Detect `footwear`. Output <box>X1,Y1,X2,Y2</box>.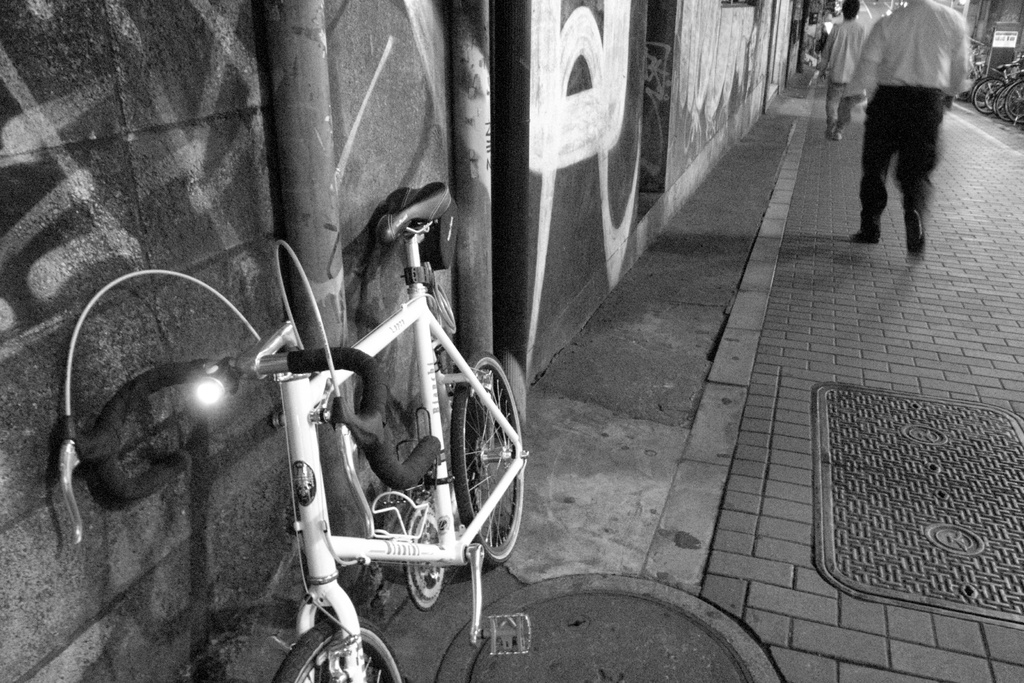
<box>850,229,879,245</box>.
